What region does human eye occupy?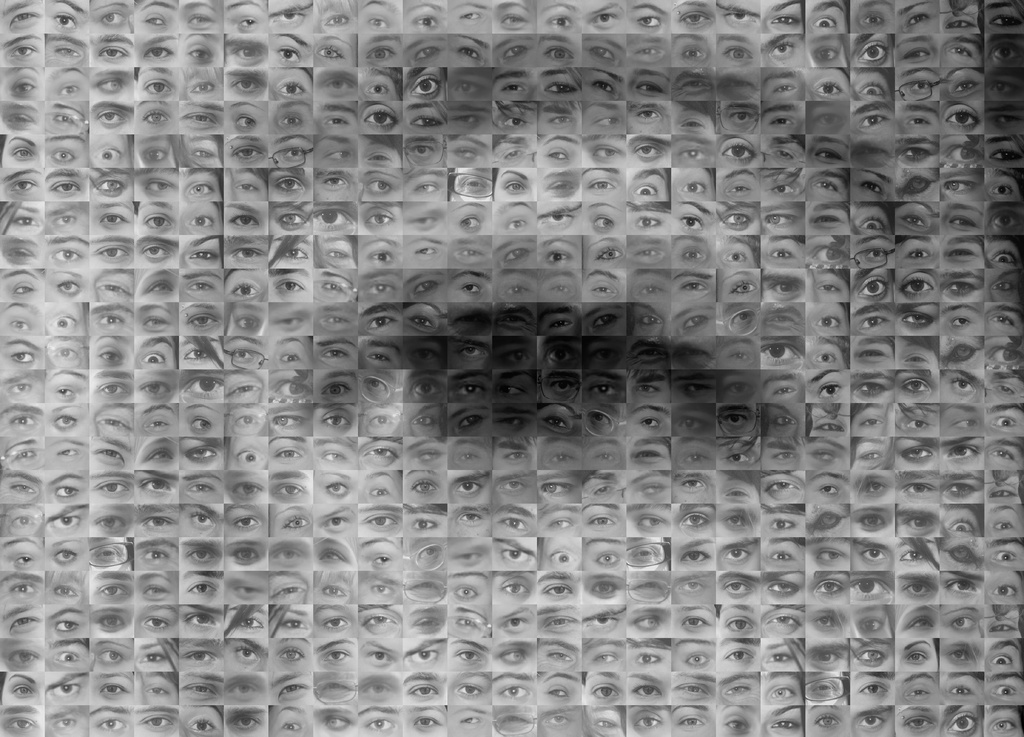
9:351:34:365.
